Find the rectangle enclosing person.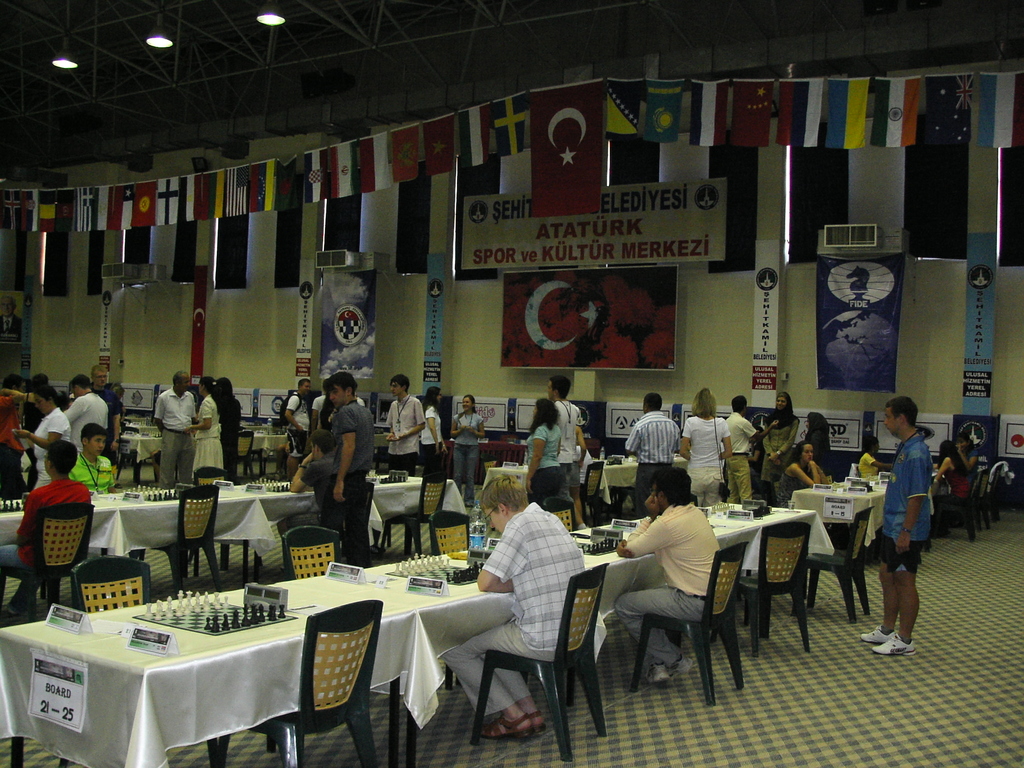
bbox(956, 435, 982, 476).
